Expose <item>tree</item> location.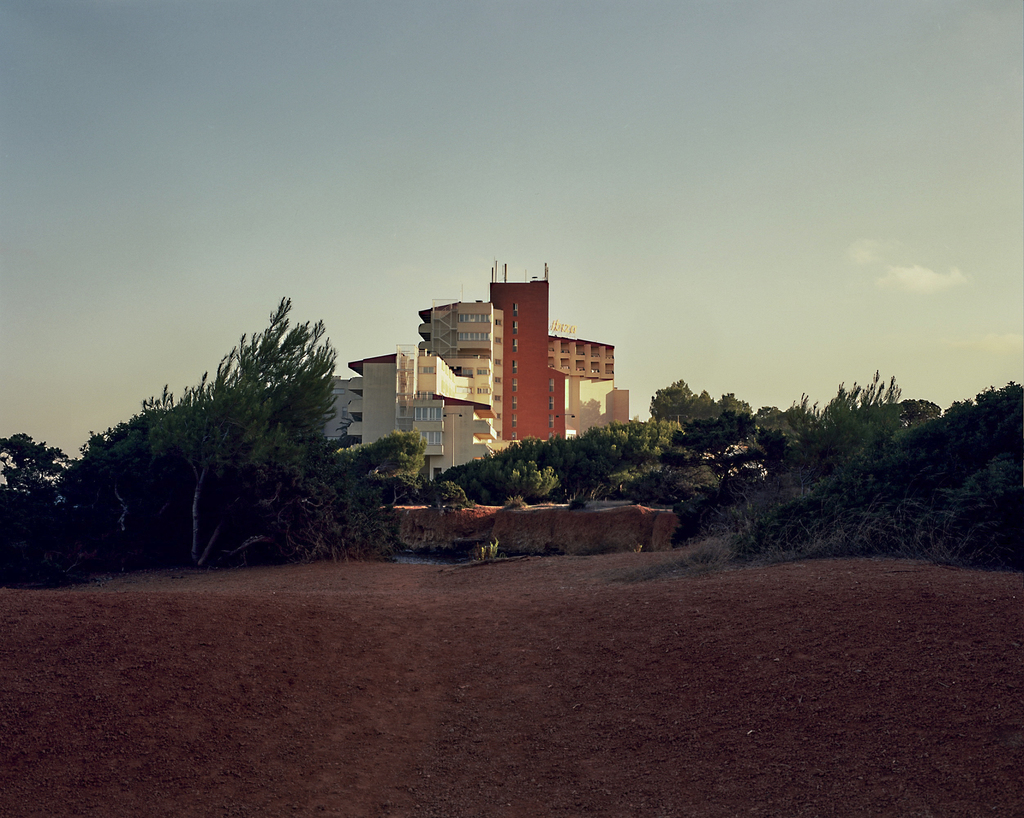
Exposed at detection(0, 427, 74, 500).
